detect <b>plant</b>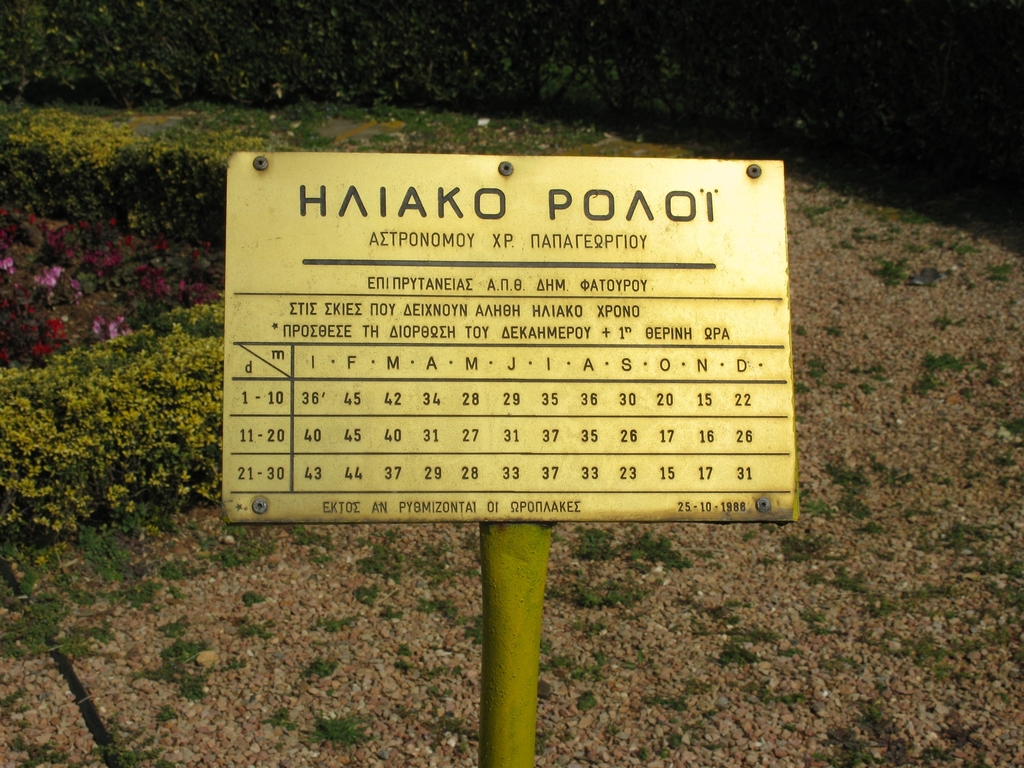
locate(976, 356, 996, 369)
